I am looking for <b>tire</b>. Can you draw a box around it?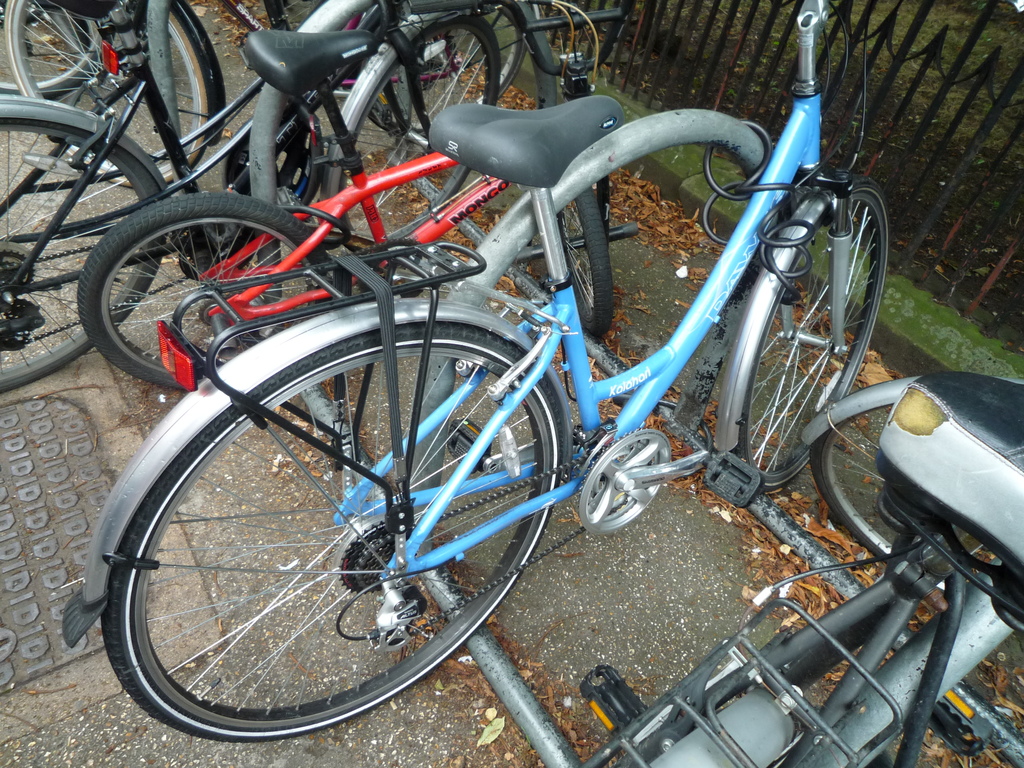
Sure, the bounding box is {"x1": 280, "y1": 0, "x2": 374, "y2": 35}.
